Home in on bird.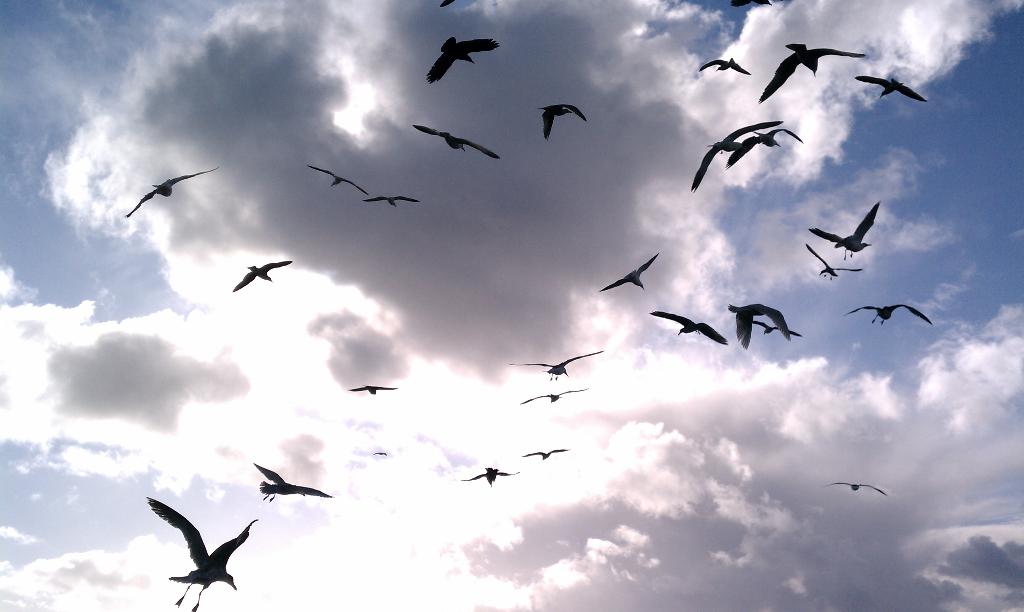
Homed in at {"x1": 461, "y1": 468, "x2": 524, "y2": 487}.
